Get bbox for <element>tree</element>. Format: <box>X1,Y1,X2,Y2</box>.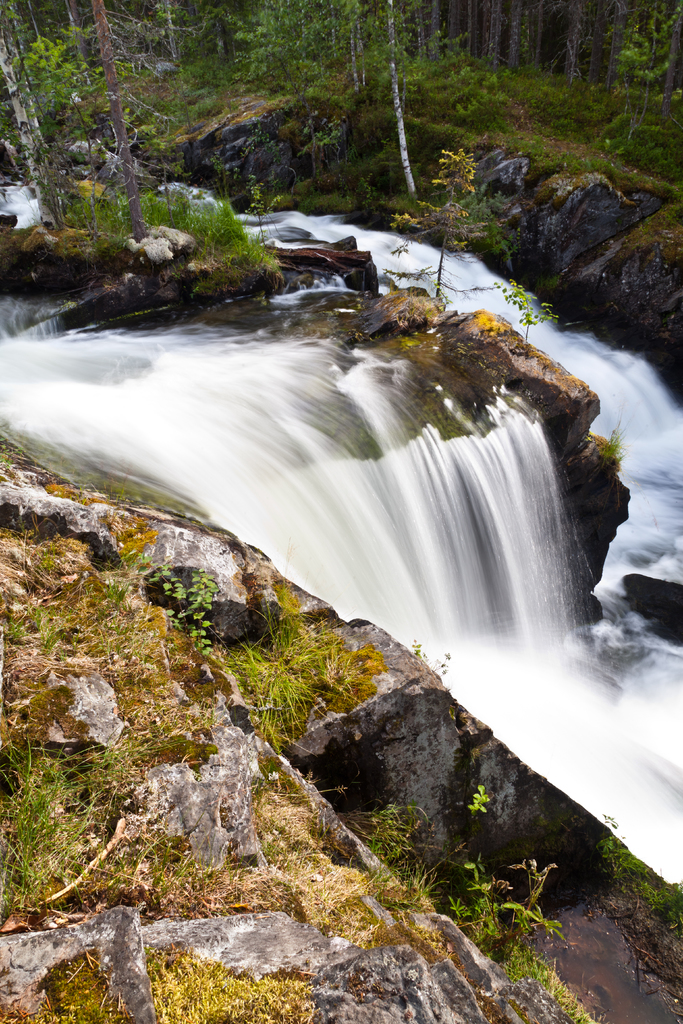
<box>33,33,204,236</box>.
